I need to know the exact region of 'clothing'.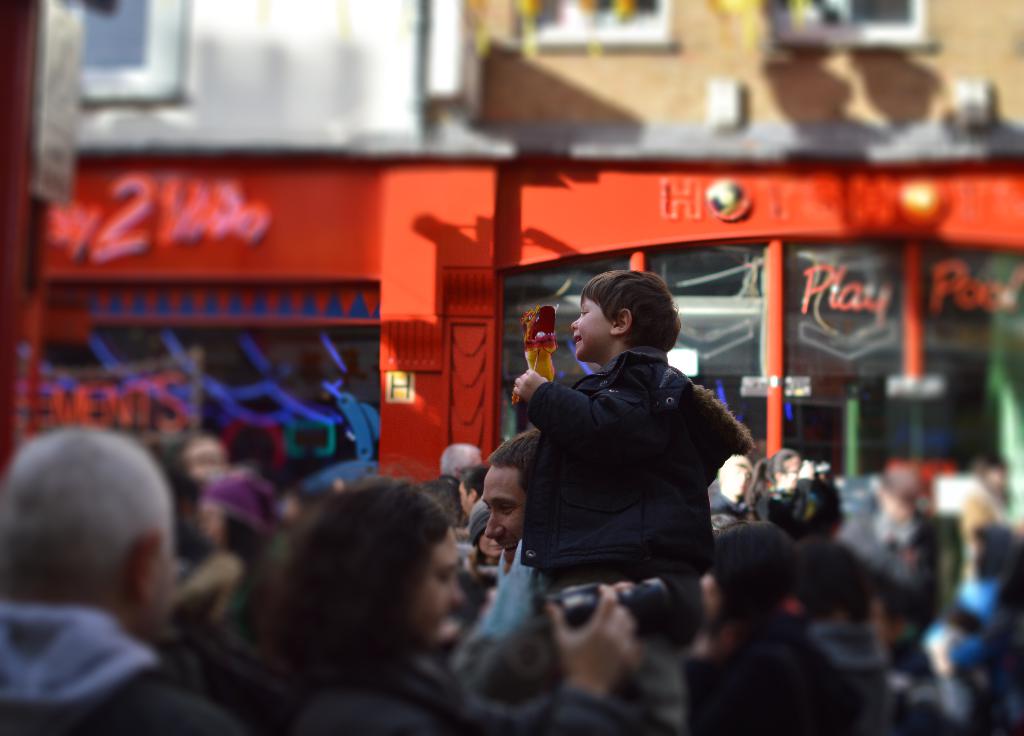
Region: 494:311:748:618.
